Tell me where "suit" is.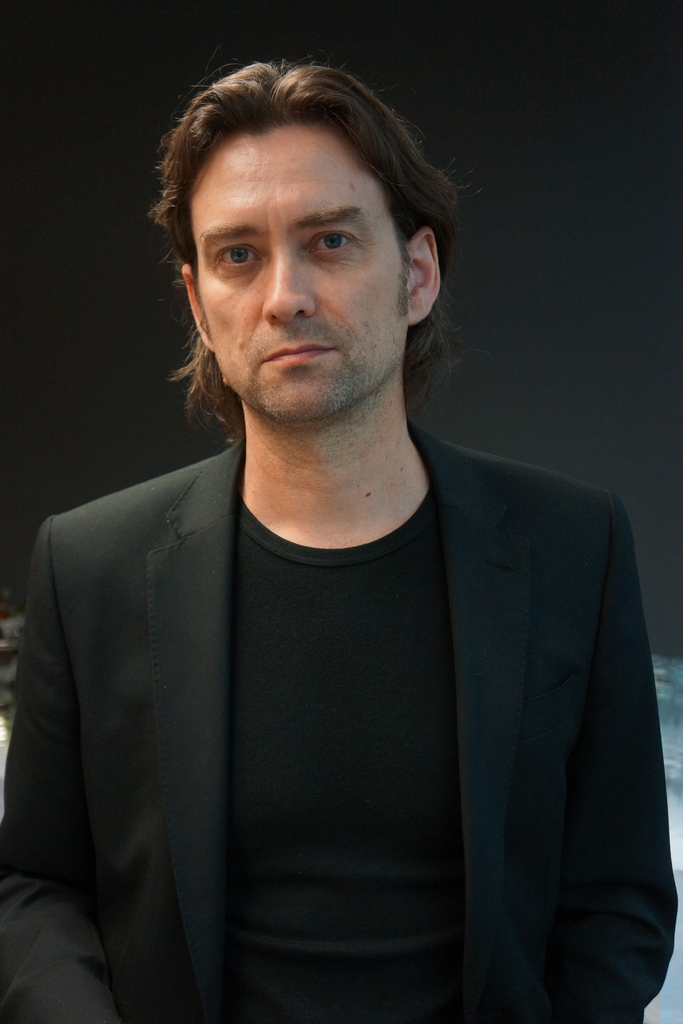
"suit" is at (left=3, top=422, right=679, bottom=1023).
